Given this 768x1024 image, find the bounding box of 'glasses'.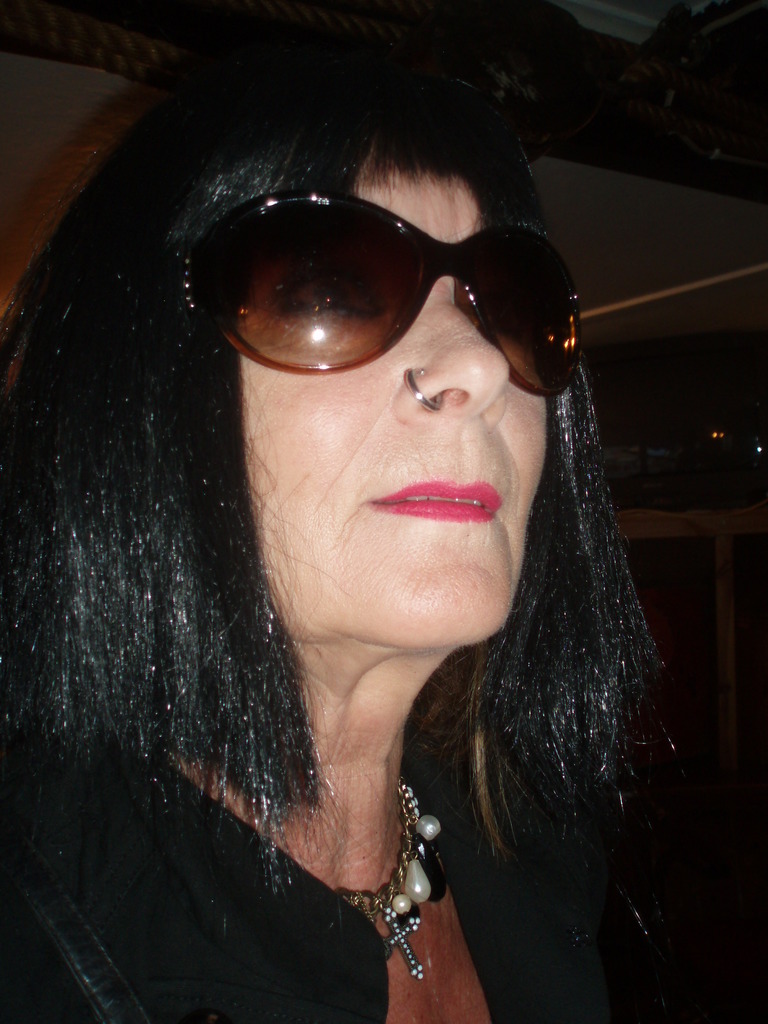
179:187:597:399.
